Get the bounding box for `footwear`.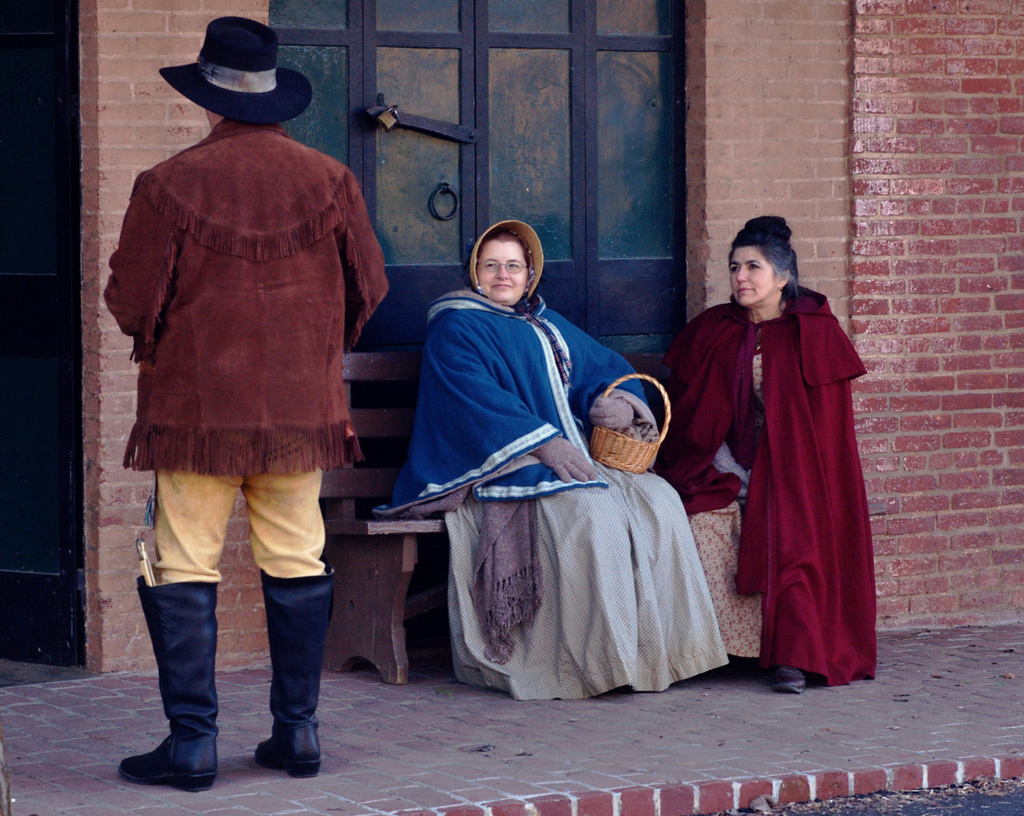
{"left": 116, "top": 573, "right": 223, "bottom": 792}.
